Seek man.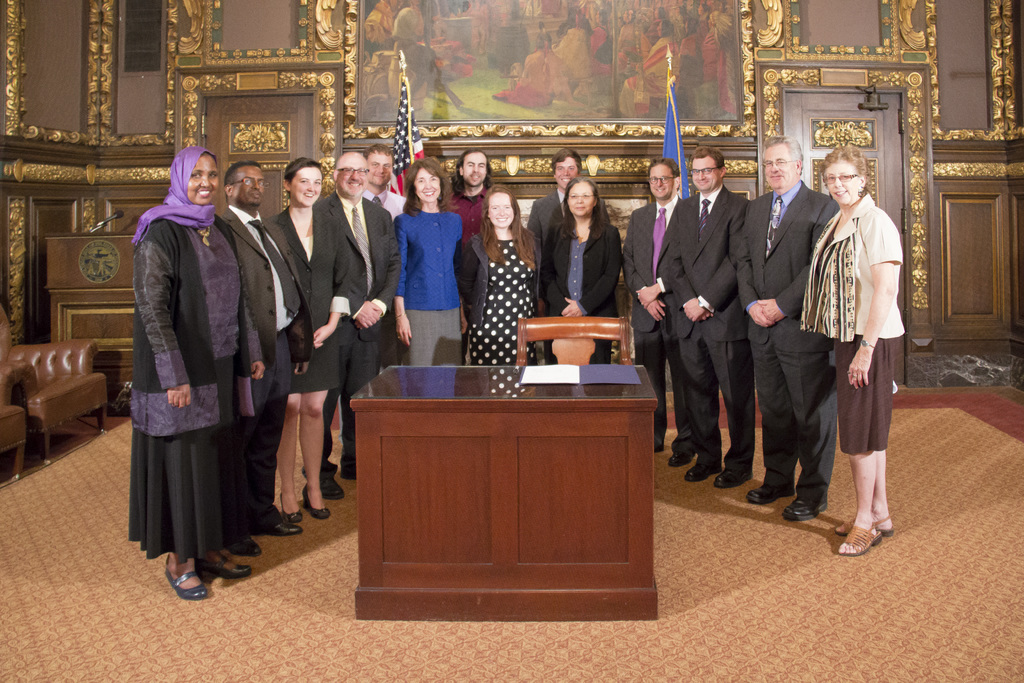
(left=320, top=153, right=399, bottom=498).
